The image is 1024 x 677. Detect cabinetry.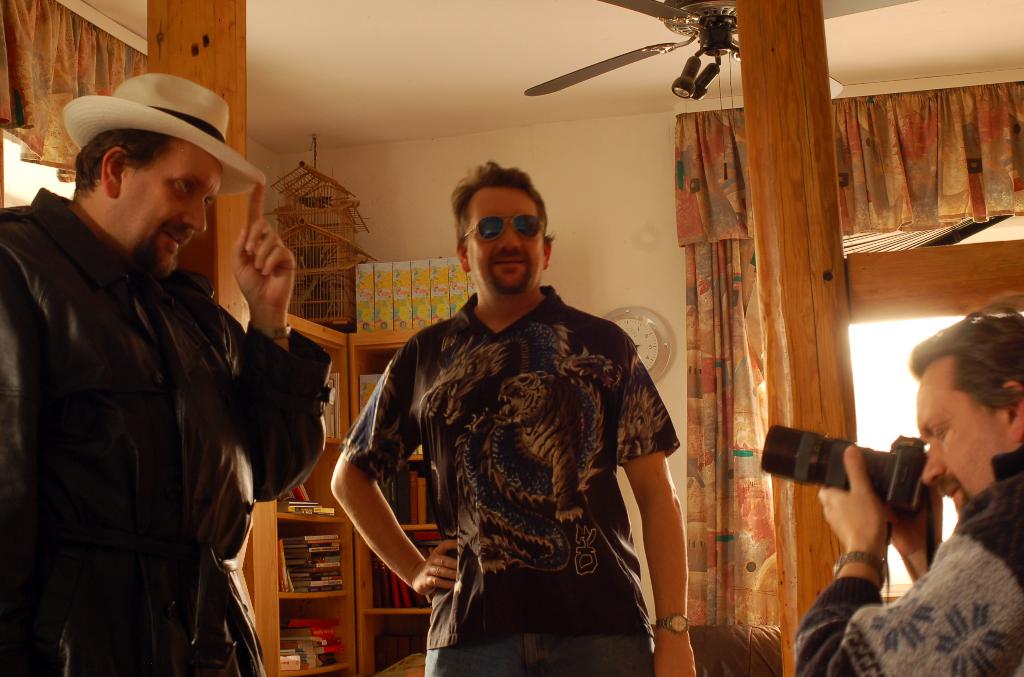
Detection: (257, 311, 368, 676).
